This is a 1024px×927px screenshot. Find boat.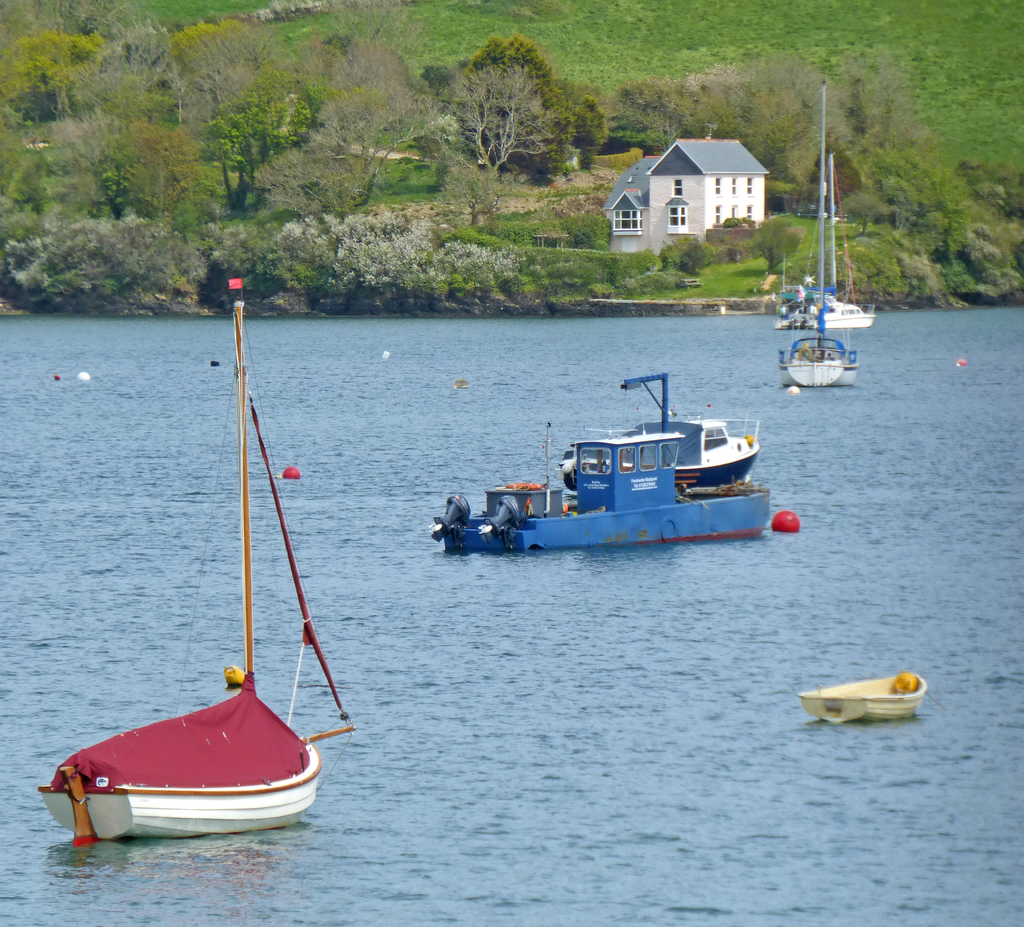
Bounding box: detection(35, 294, 353, 846).
